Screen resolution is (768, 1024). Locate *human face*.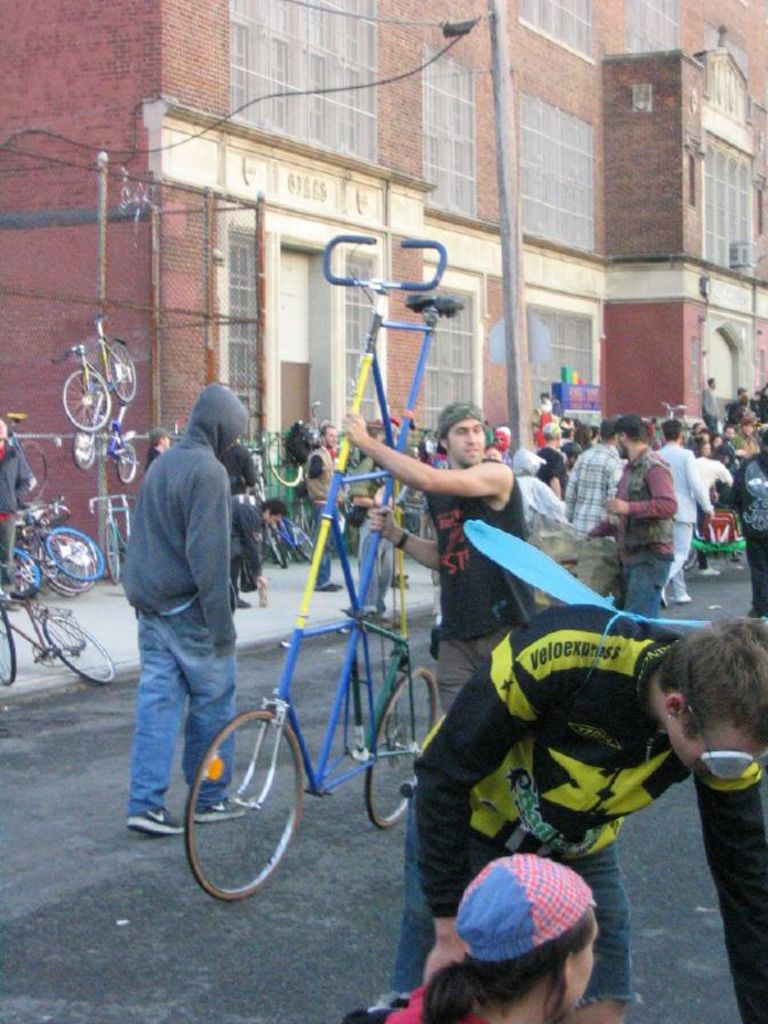
(left=671, top=716, right=767, bottom=778).
